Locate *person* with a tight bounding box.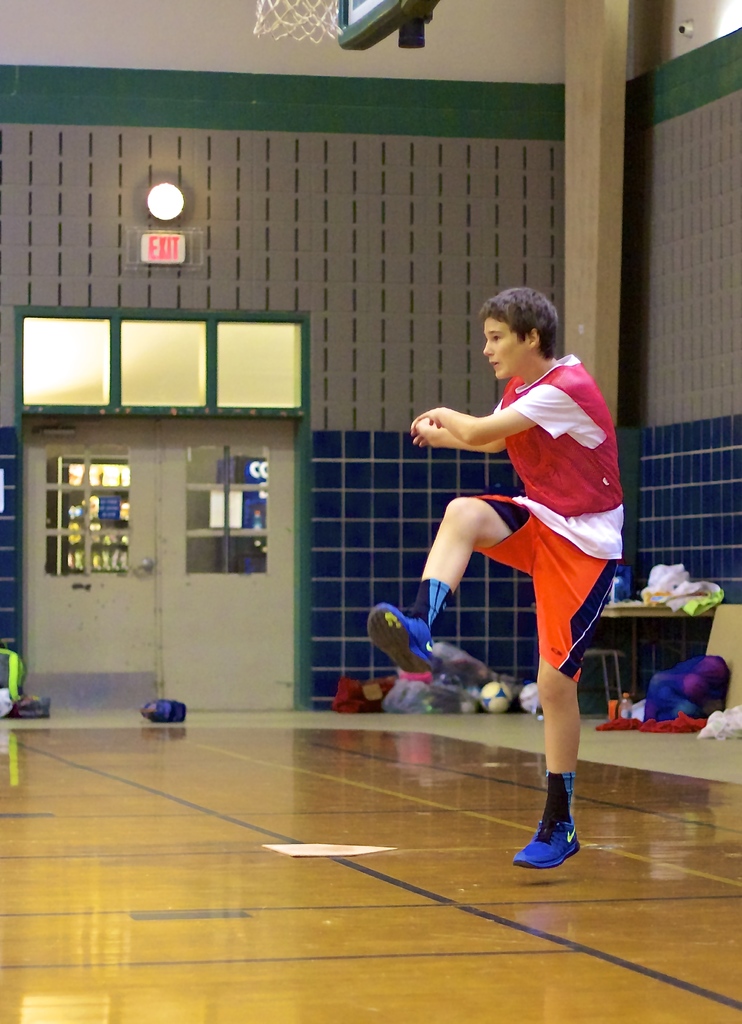
(431,252,634,882).
